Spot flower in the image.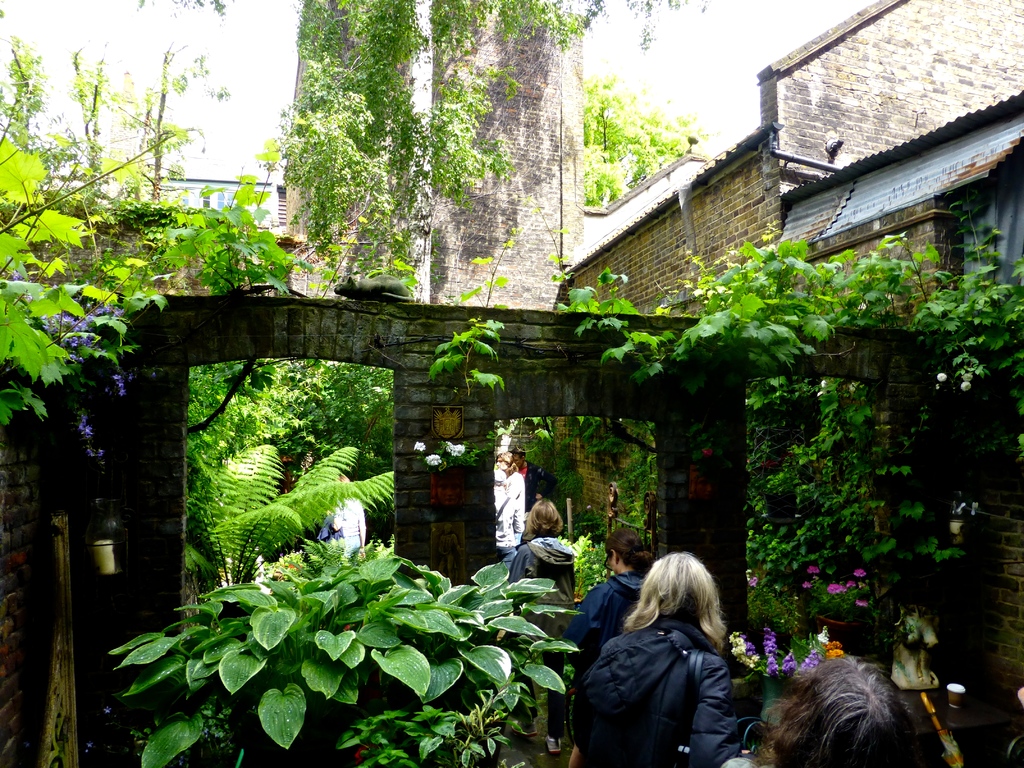
flower found at select_region(932, 371, 949, 386).
